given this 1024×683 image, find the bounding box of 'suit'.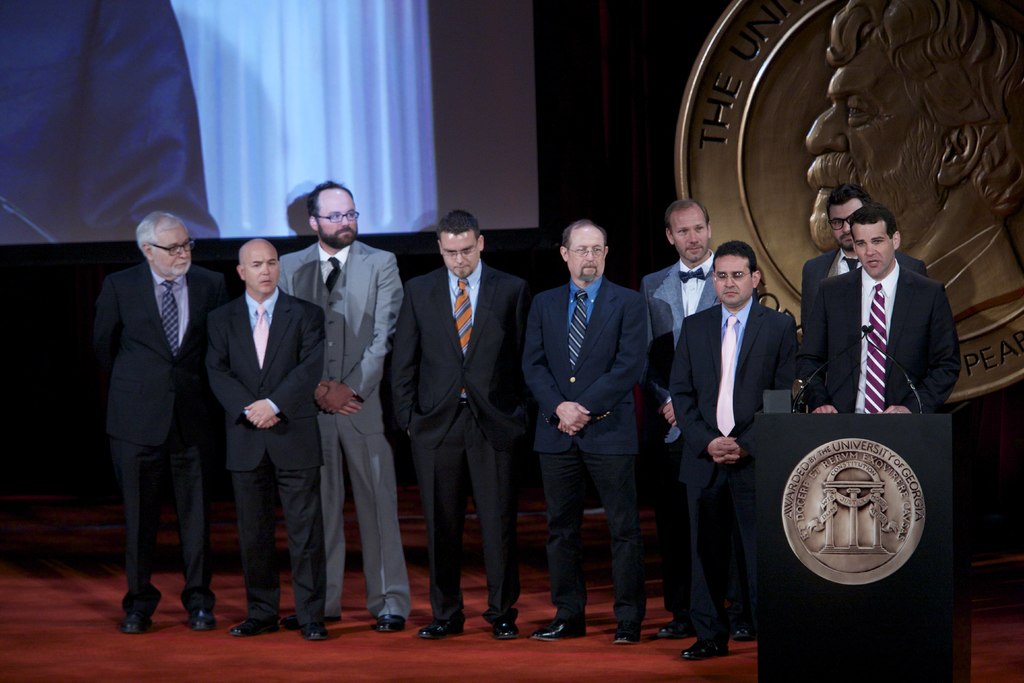
792/247/930/296.
